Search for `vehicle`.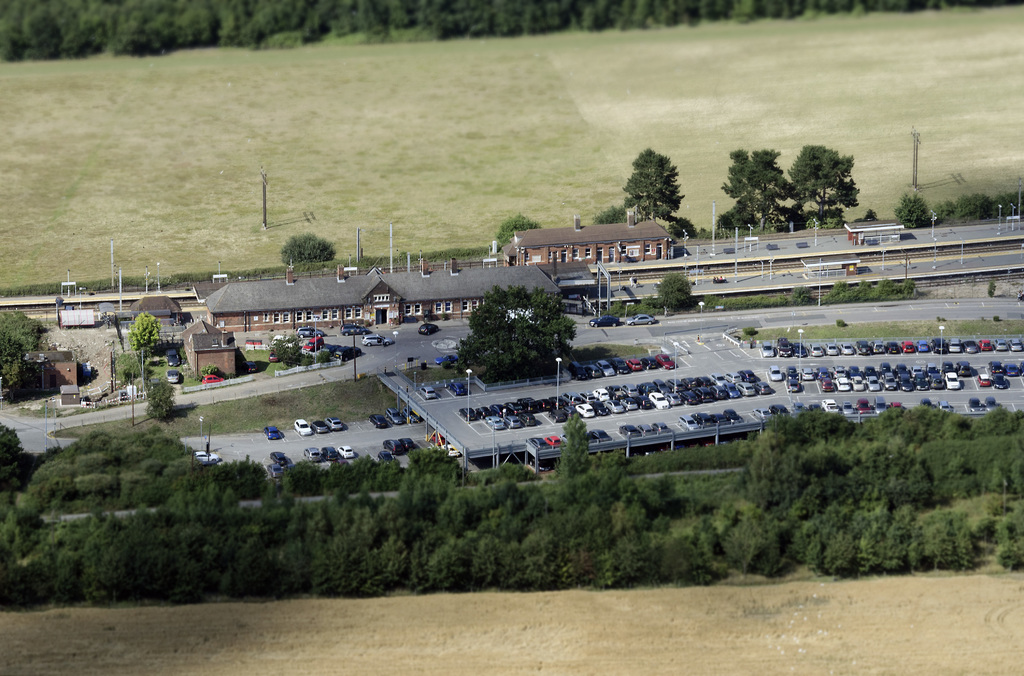
Found at bbox(762, 343, 778, 358).
